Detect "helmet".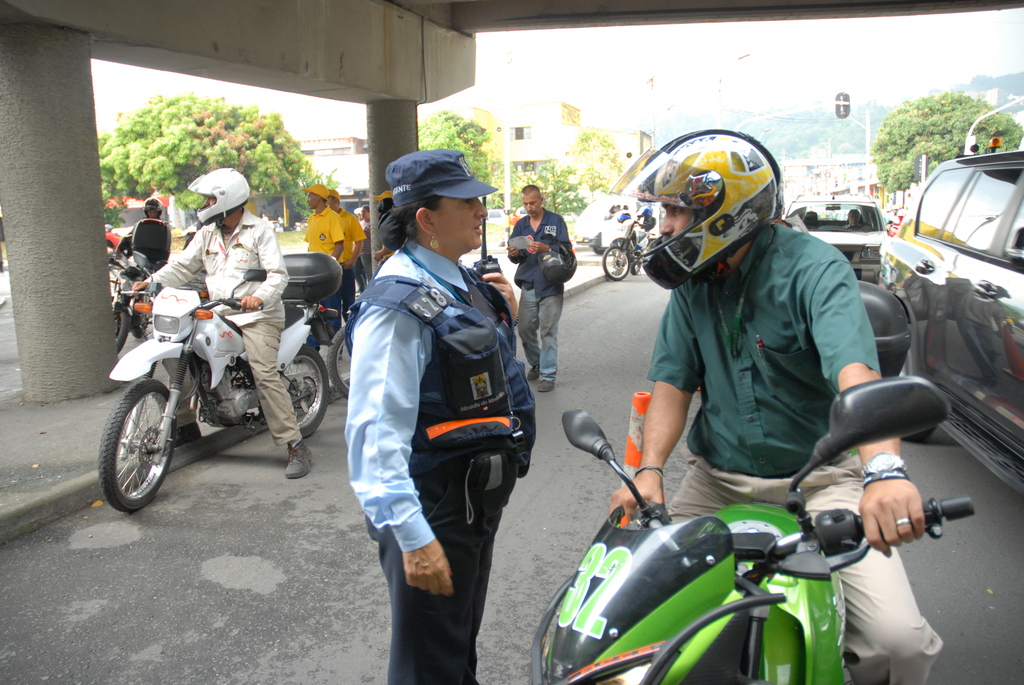
Detected at 142, 192, 166, 221.
